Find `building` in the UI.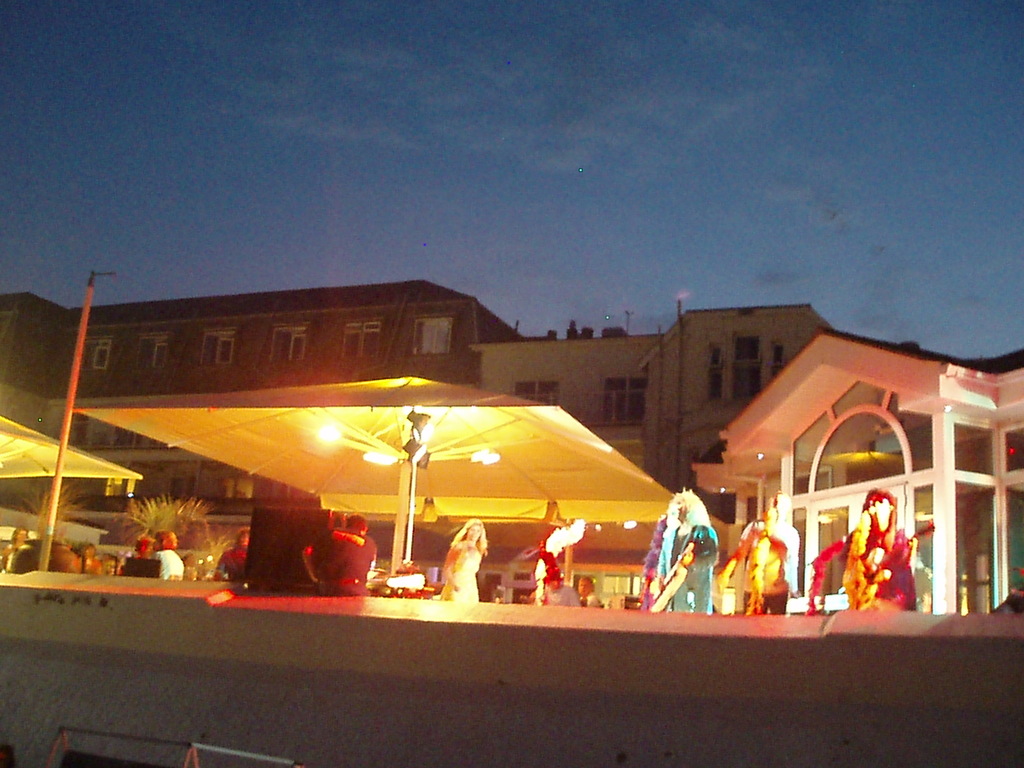
UI element at 469/302/1023/616.
